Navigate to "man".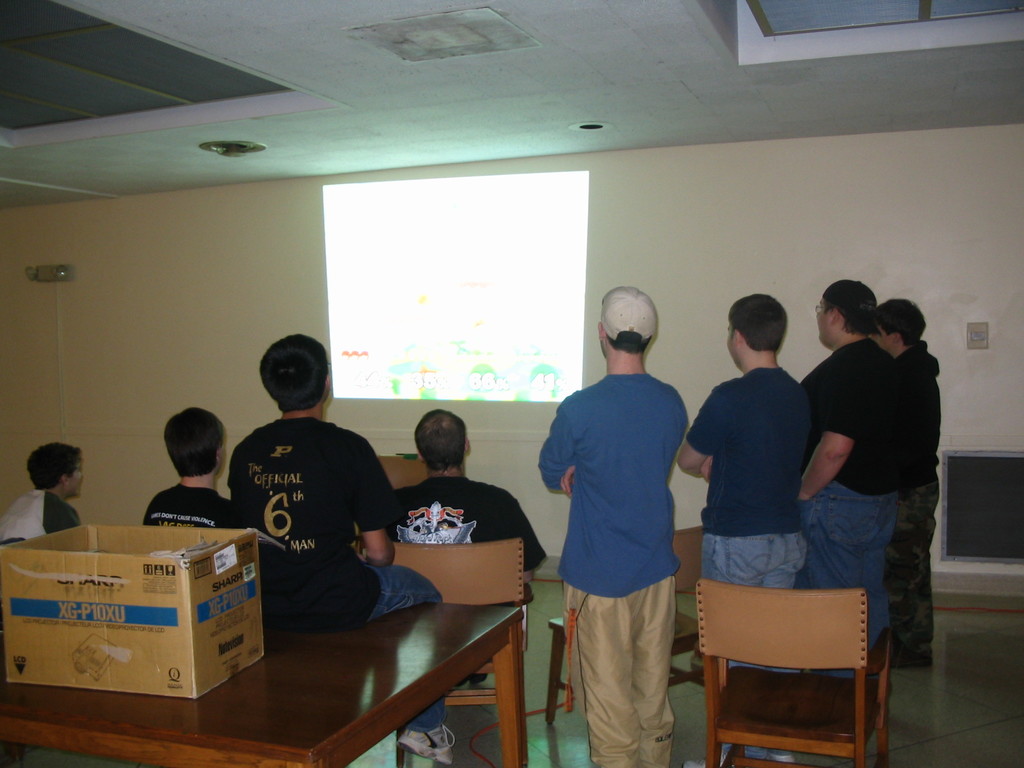
Navigation target: BBox(145, 406, 231, 526).
